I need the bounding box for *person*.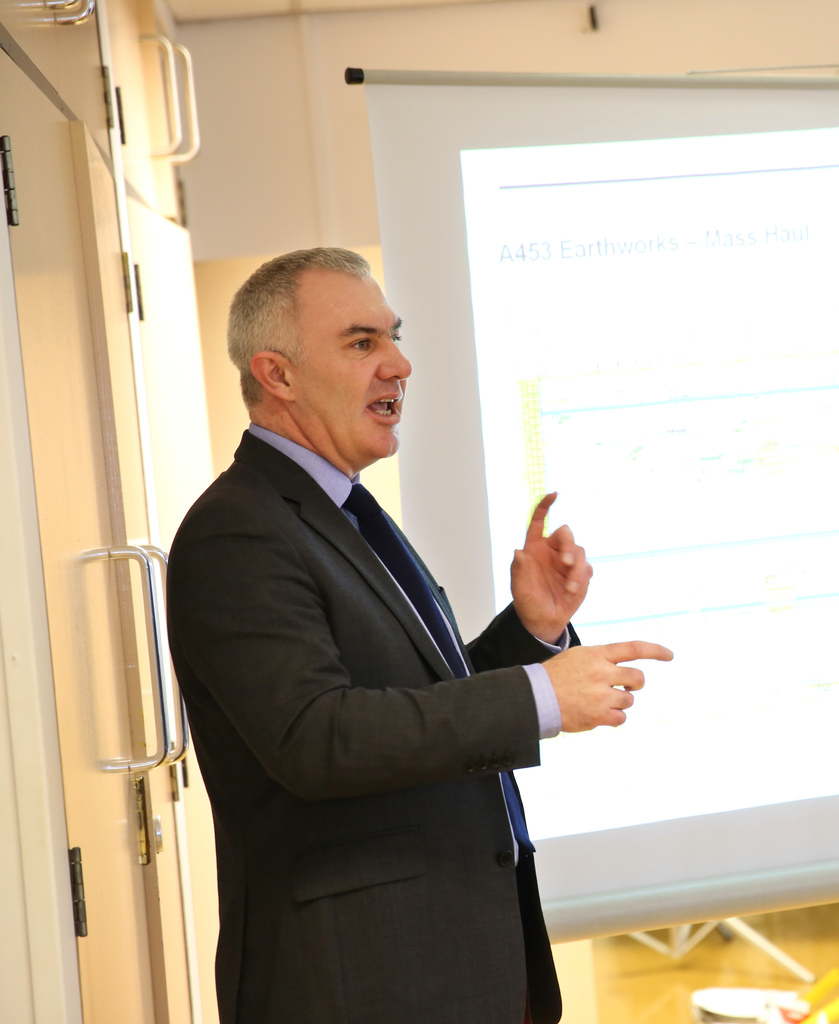
Here it is: (162, 215, 604, 994).
